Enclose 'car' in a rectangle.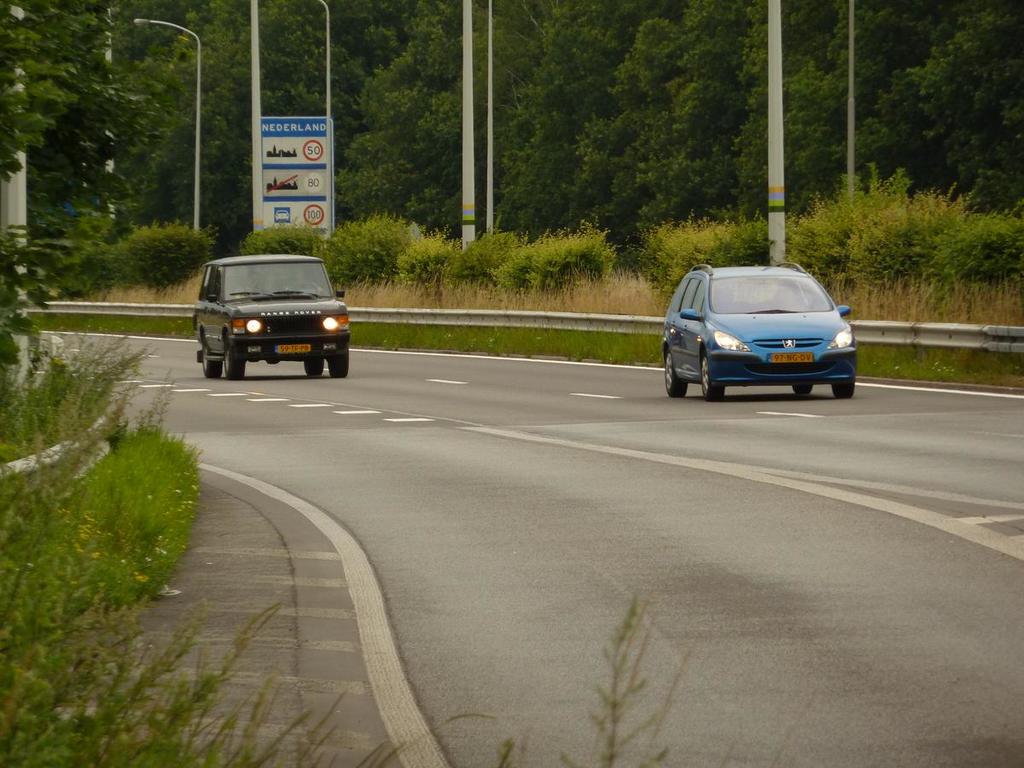
detection(188, 243, 345, 377).
